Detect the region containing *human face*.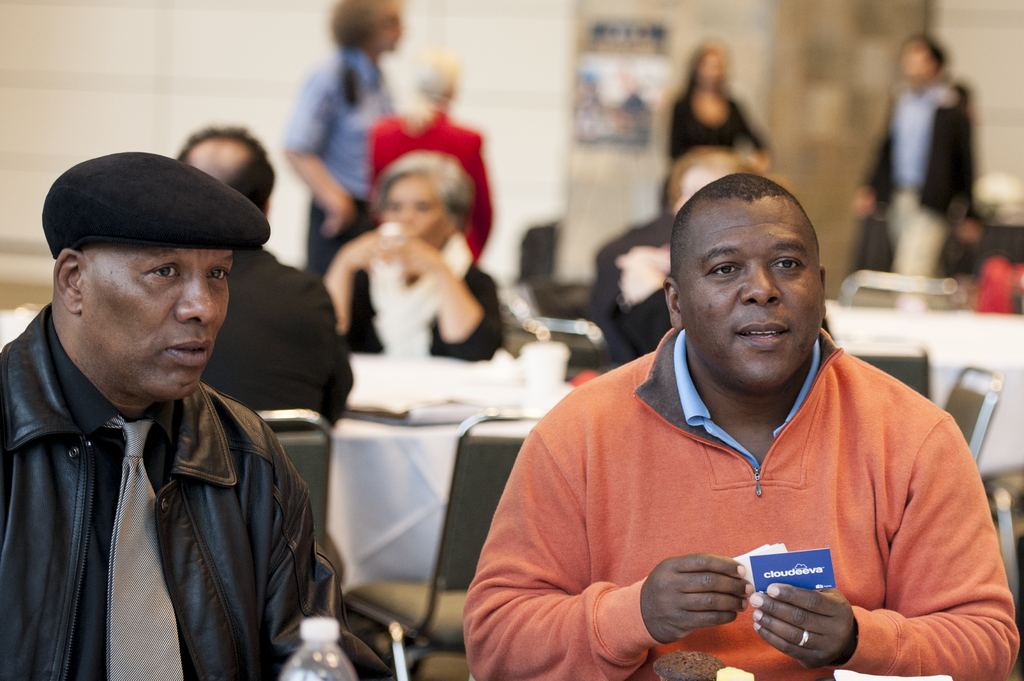
bbox=[901, 41, 936, 88].
